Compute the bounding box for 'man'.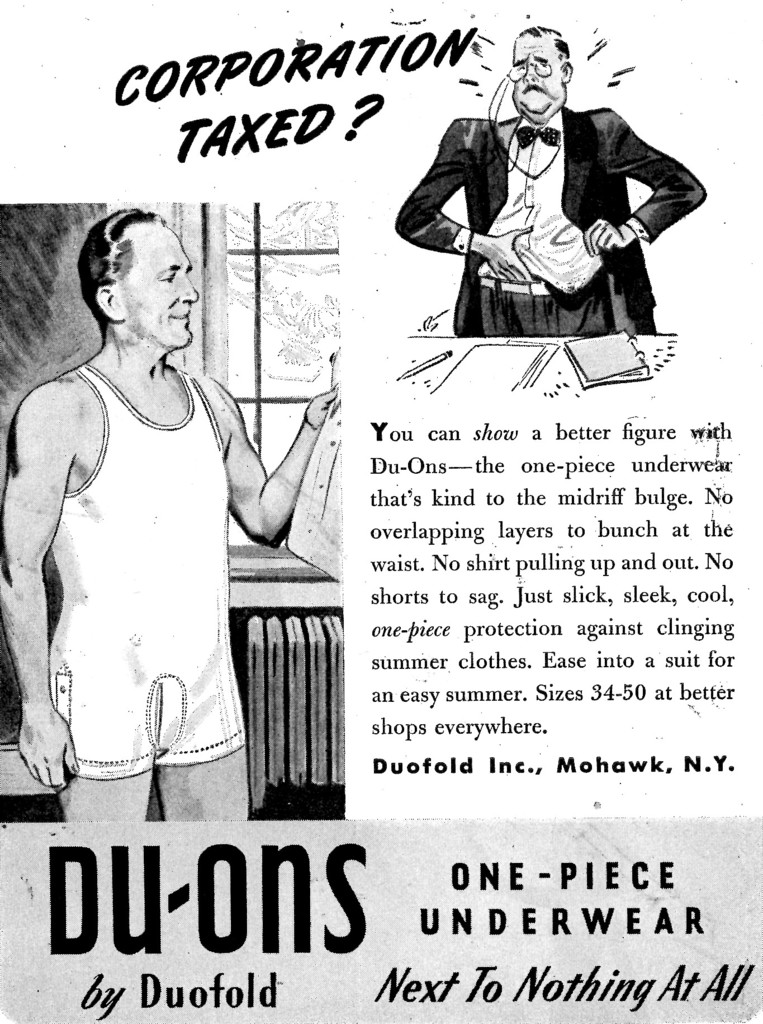
395/43/707/364.
